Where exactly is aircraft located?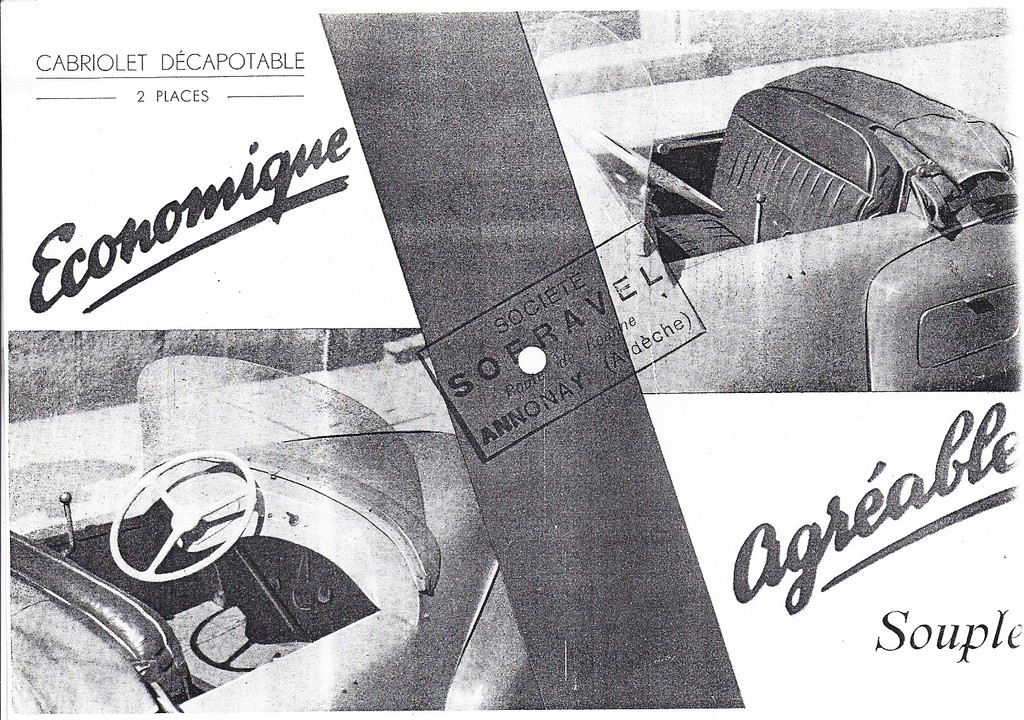
Its bounding box is x1=5, y1=353, x2=500, y2=719.
